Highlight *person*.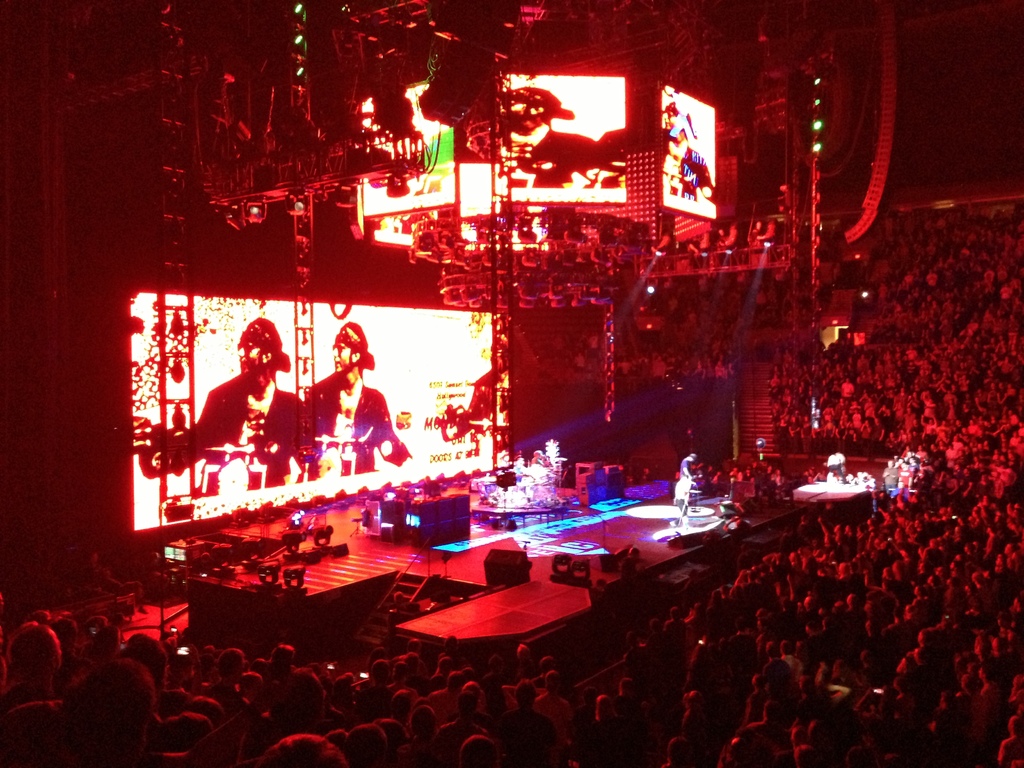
Highlighted region: <region>824, 452, 847, 487</region>.
